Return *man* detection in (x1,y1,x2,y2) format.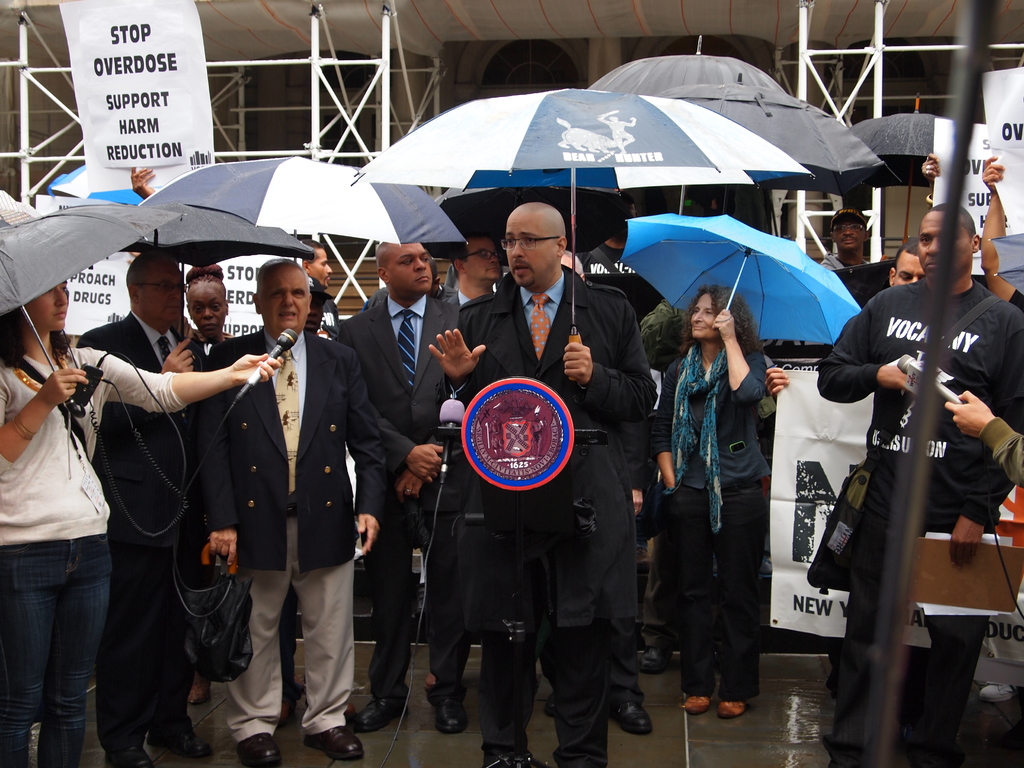
(206,253,390,760).
